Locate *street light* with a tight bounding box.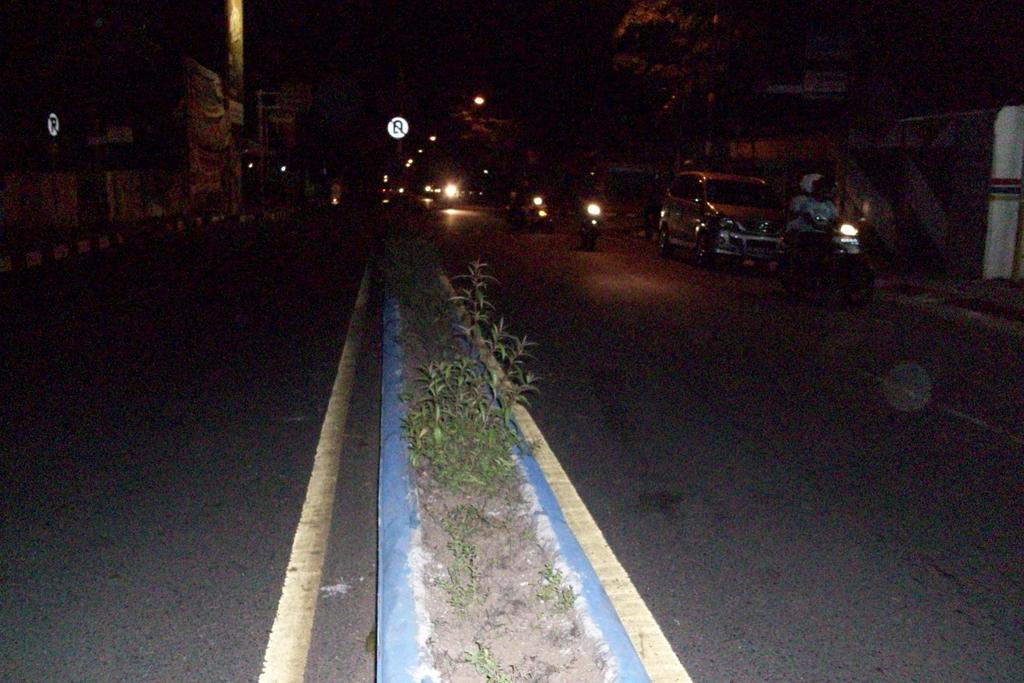
(left=420, top=150, right=426, bottom=152).
